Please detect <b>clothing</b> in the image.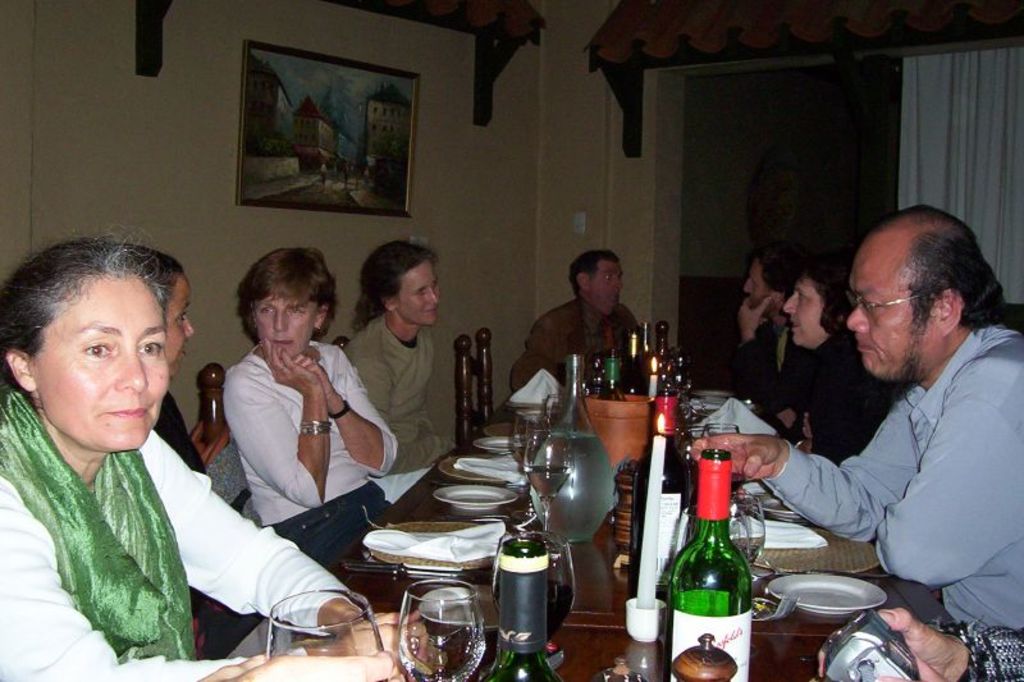
[x1=340, y1=307, x2=466, y2=477].
